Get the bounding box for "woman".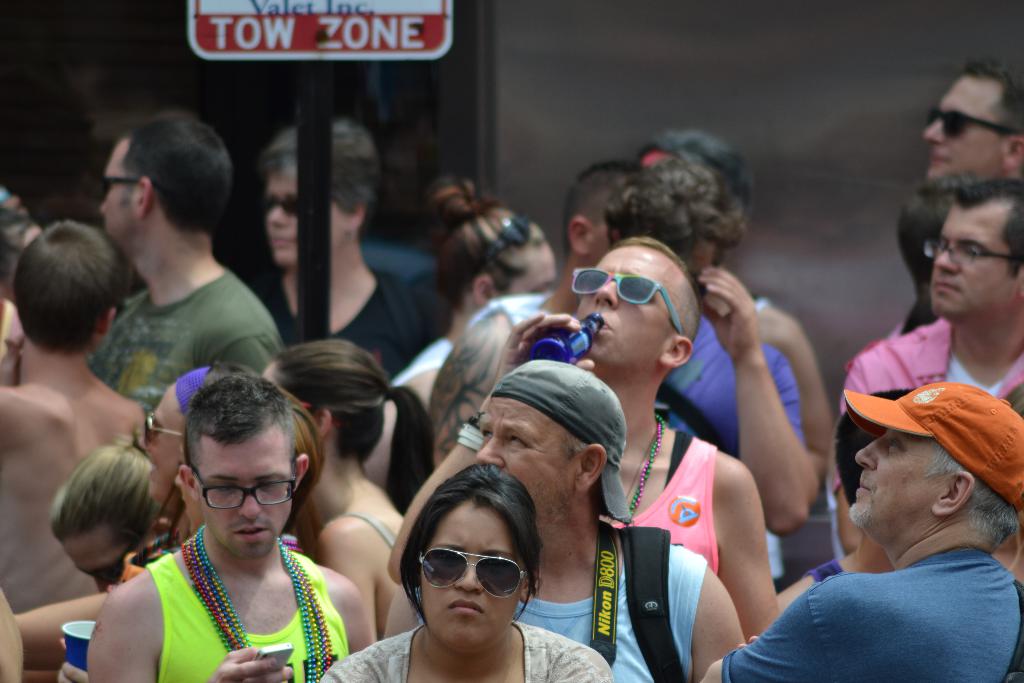
(x1=260, y1=339, x2=433, y2=645).
